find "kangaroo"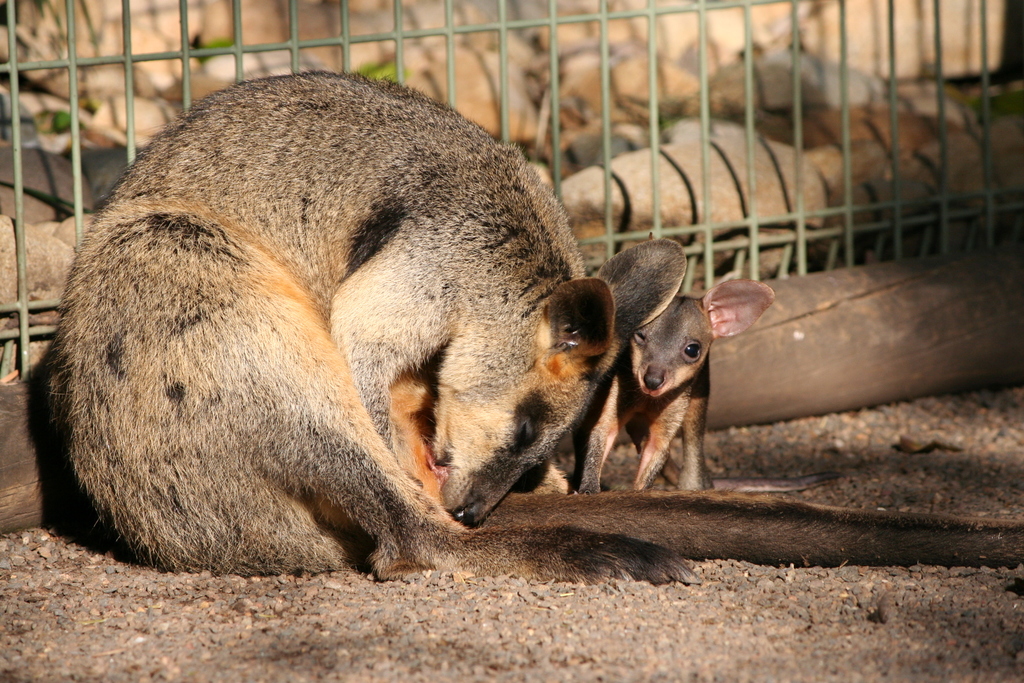
[left=582, top=270, right=857, bottom=489]
